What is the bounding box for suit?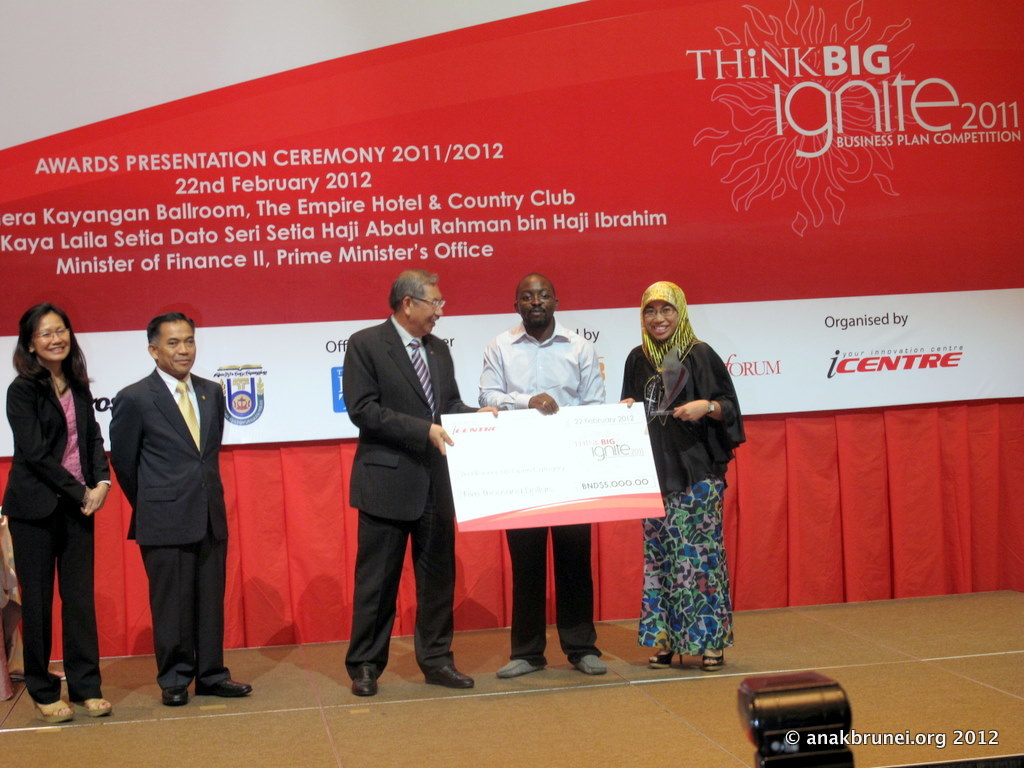
322, 260, 469, 684.
